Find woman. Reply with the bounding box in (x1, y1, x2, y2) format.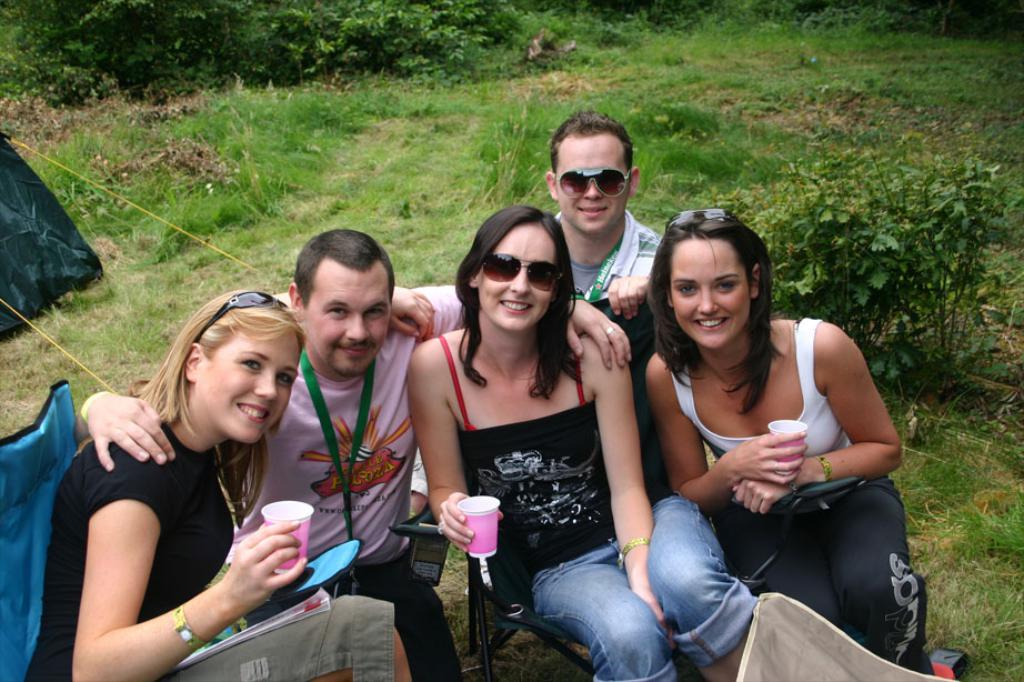
(408, 203, 754, 681).
